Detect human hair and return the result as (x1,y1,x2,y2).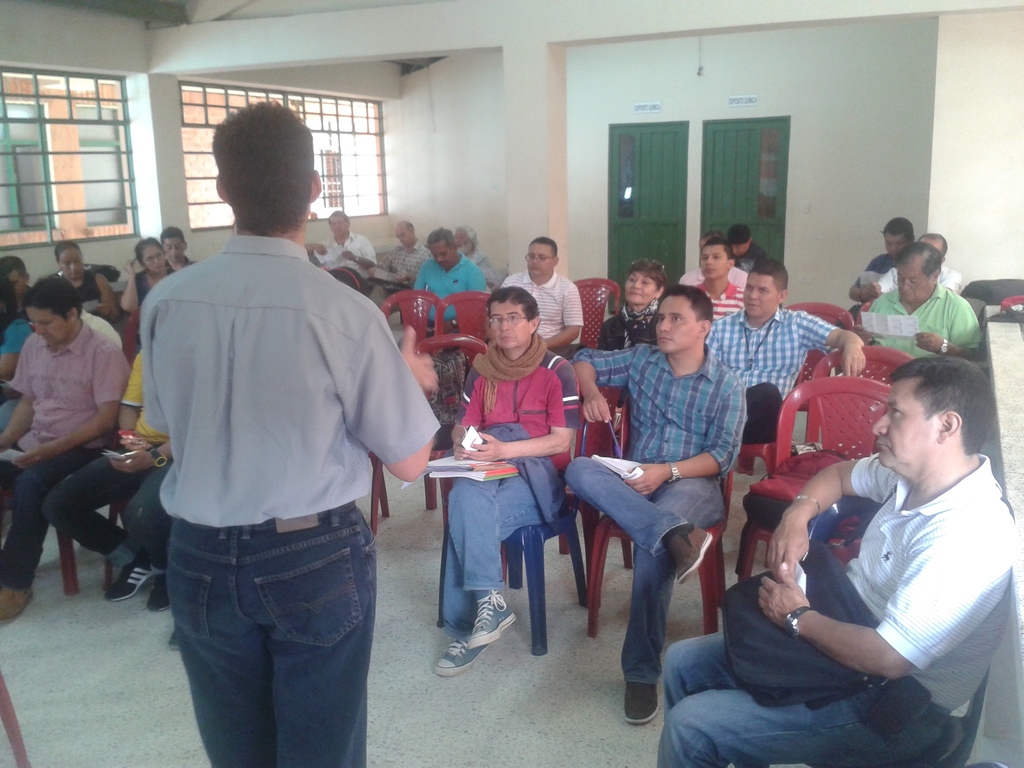
(395,223,415,248).
